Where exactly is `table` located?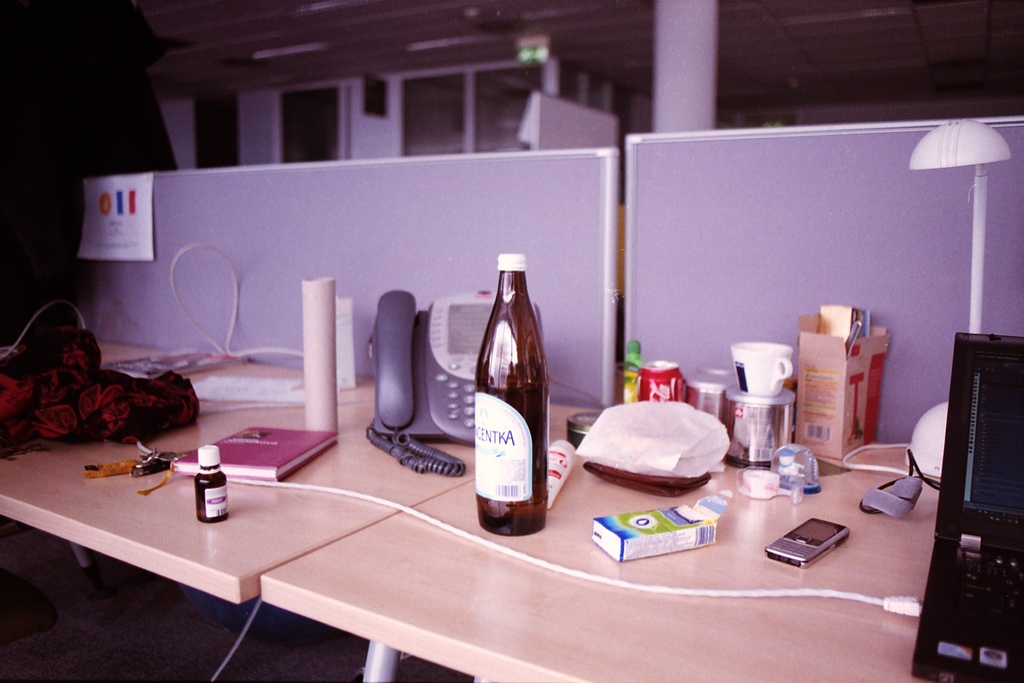
Its bounding box is [0,336,598,602].
